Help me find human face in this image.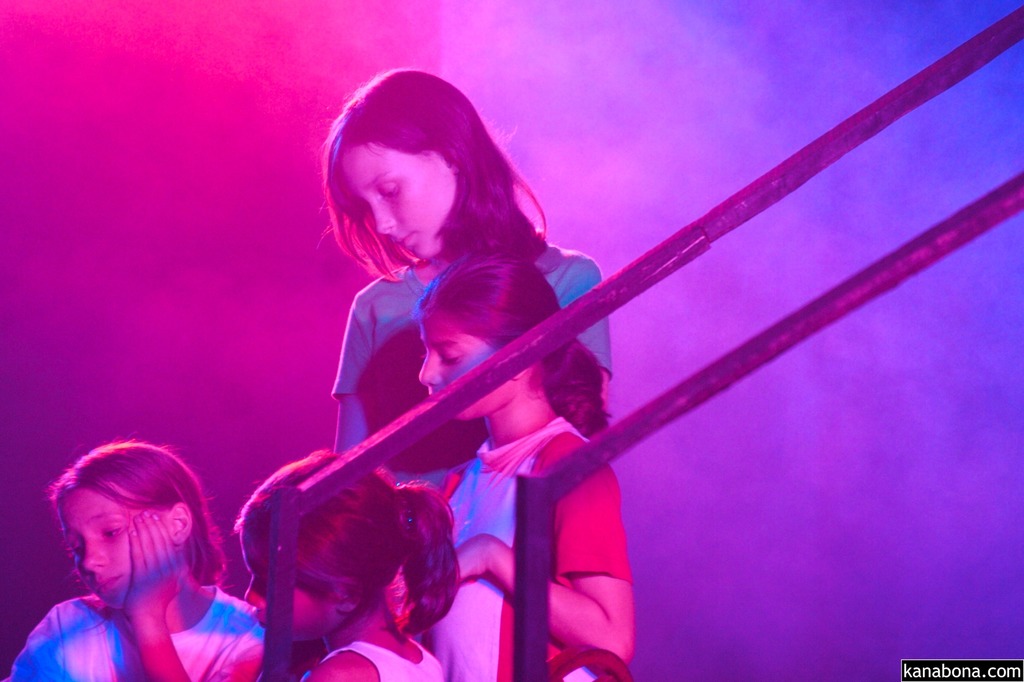
Found it: rect(60, 484, 133, 594).
